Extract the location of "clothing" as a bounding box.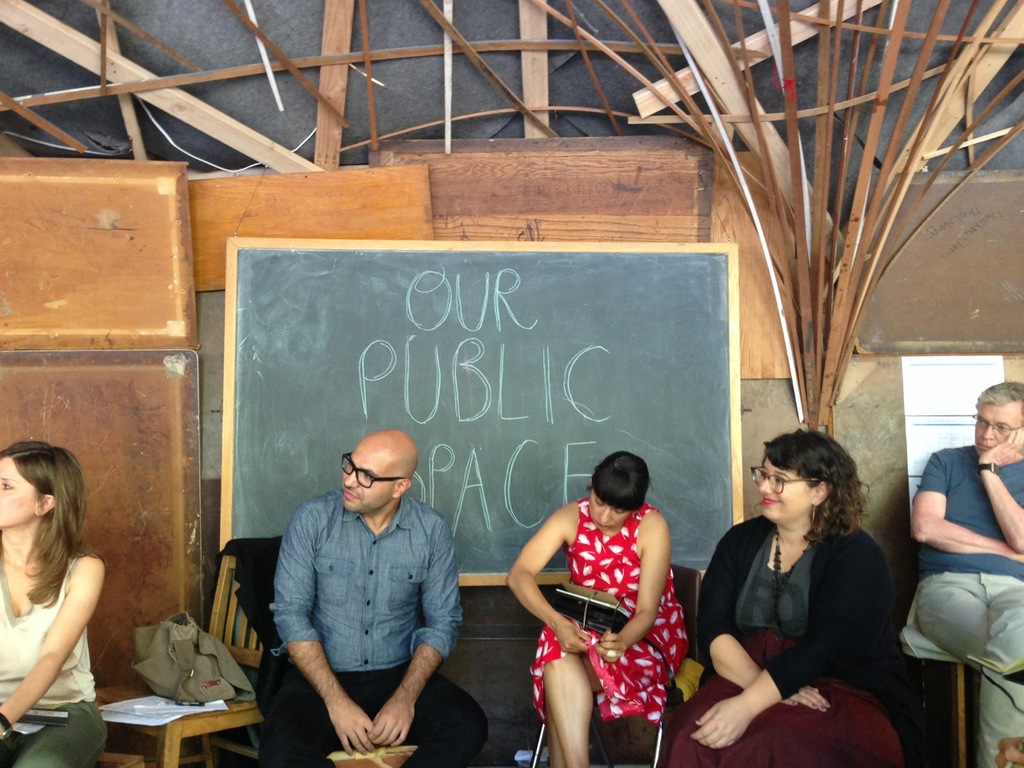
(134,624,246,727).
